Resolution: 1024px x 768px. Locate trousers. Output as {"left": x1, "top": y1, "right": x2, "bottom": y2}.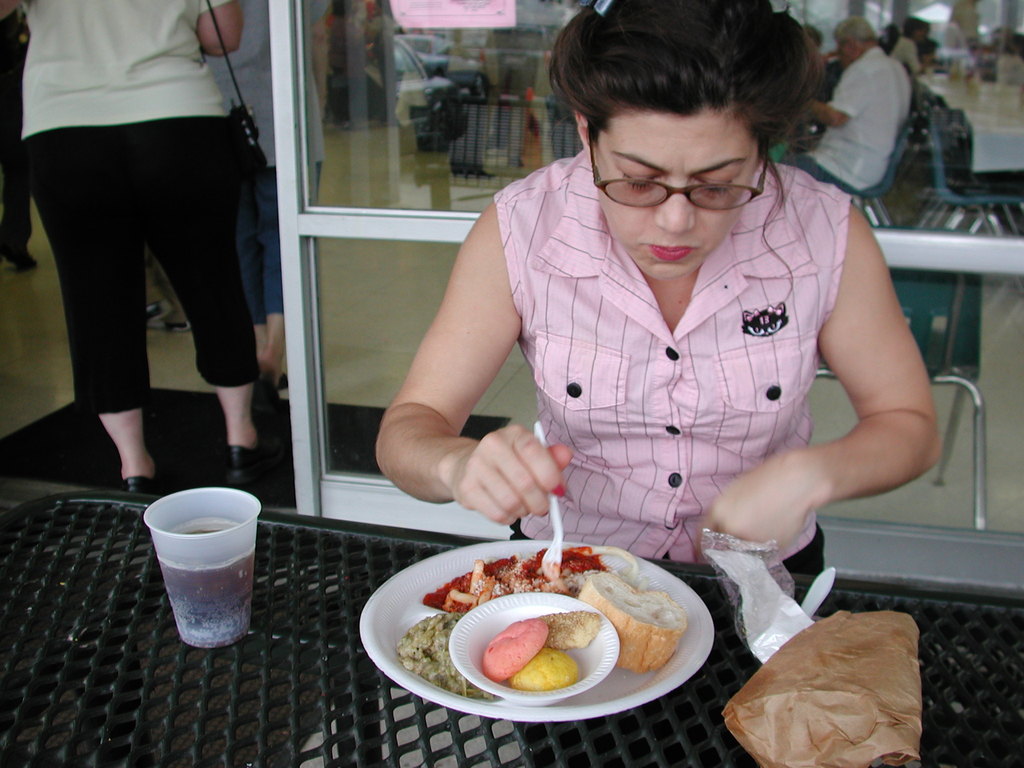
{"left": 0, "top": 113, "right": 34, "bottom": 253}.
